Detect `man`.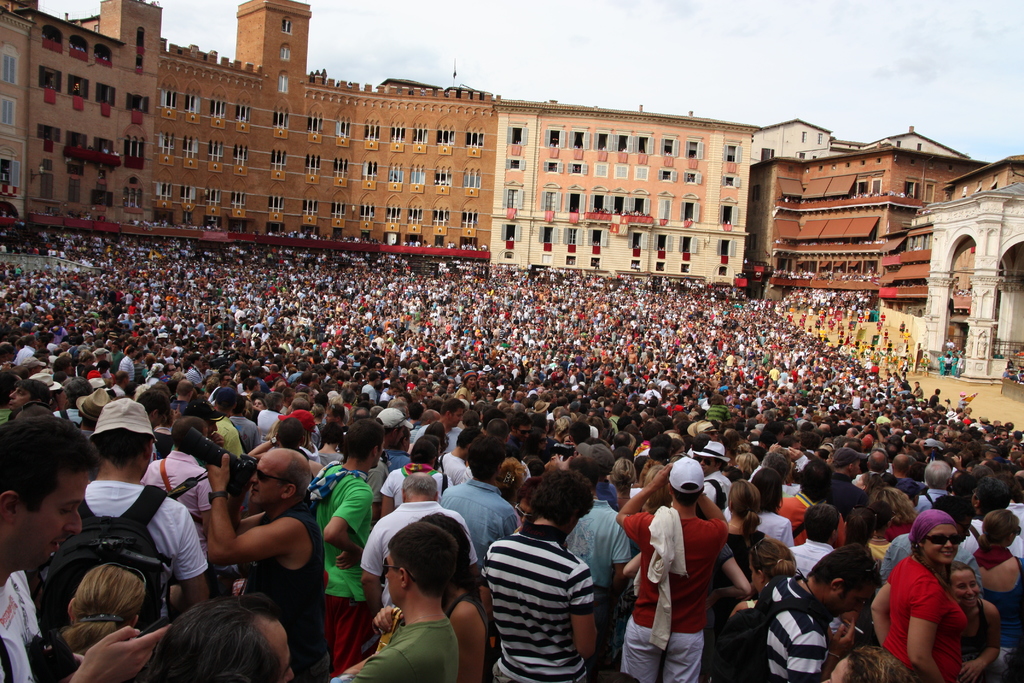
Detected at {"left": 412, "top": 398, "right": 469, "bottom": 448}.
